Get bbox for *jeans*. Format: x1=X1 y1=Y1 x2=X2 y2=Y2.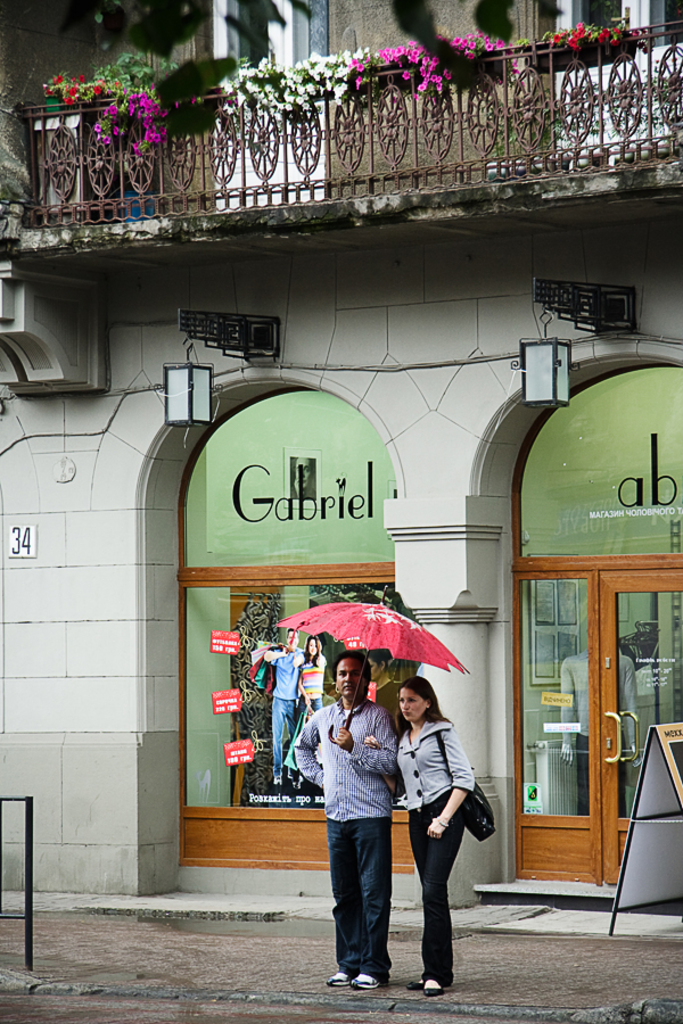
x1=405 y1=792 x2=454 y2=986.
